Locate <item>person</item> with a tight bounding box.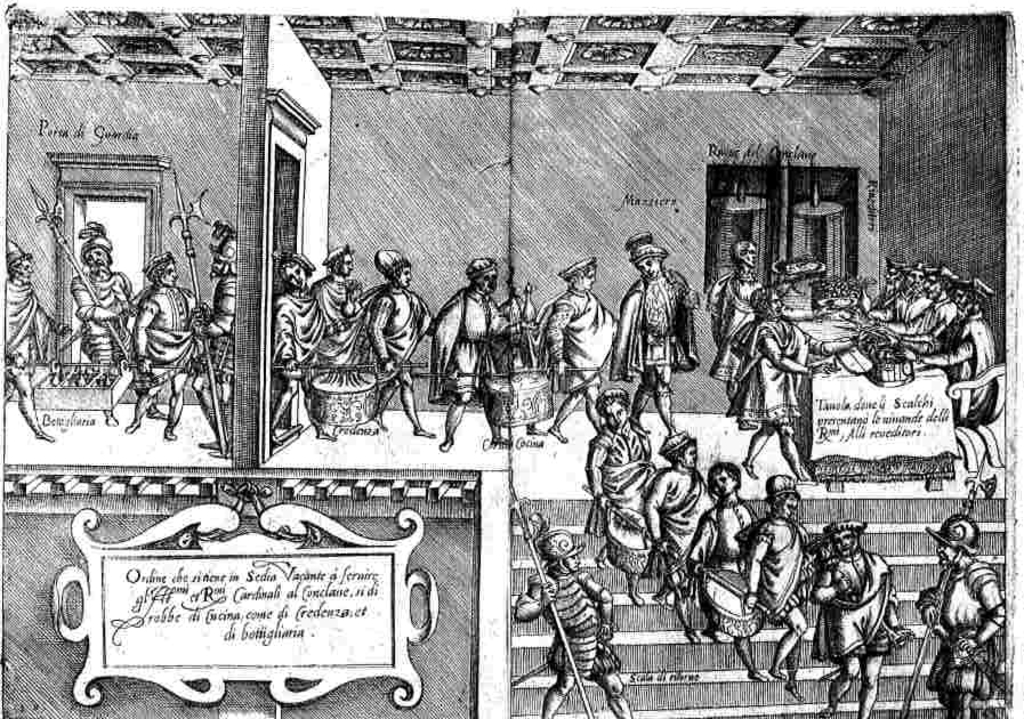
l=193, t=225, r=236, b=462.
